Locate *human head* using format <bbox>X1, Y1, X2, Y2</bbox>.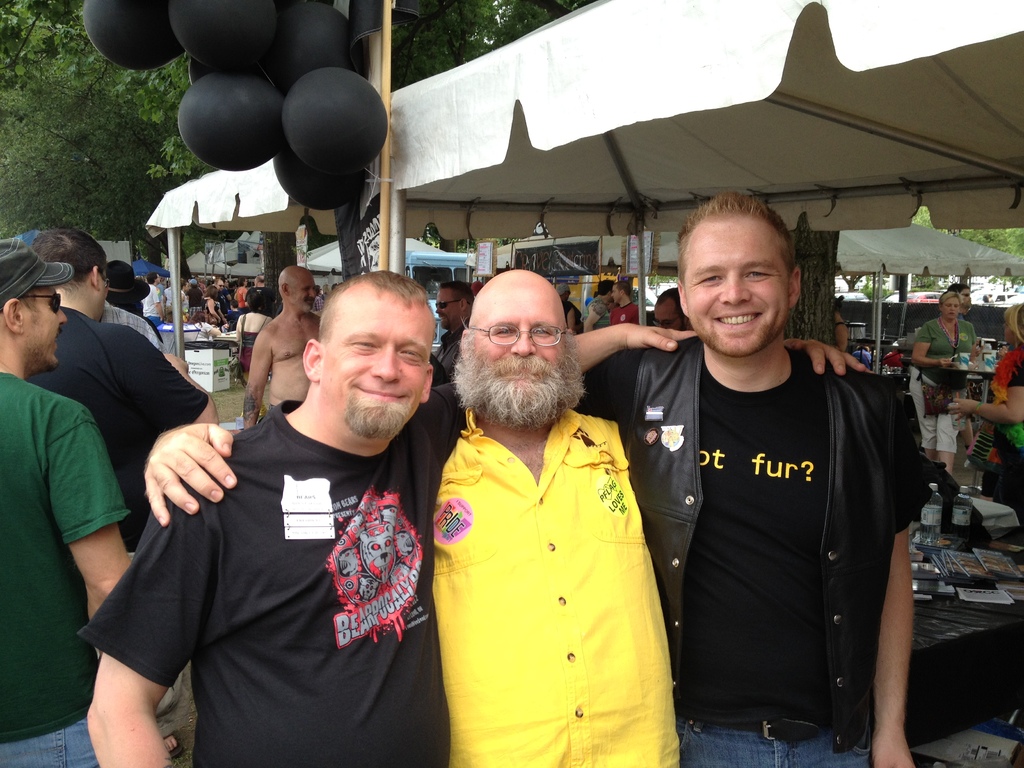
<bbox>303, 270, 436, 446</bbox>.
